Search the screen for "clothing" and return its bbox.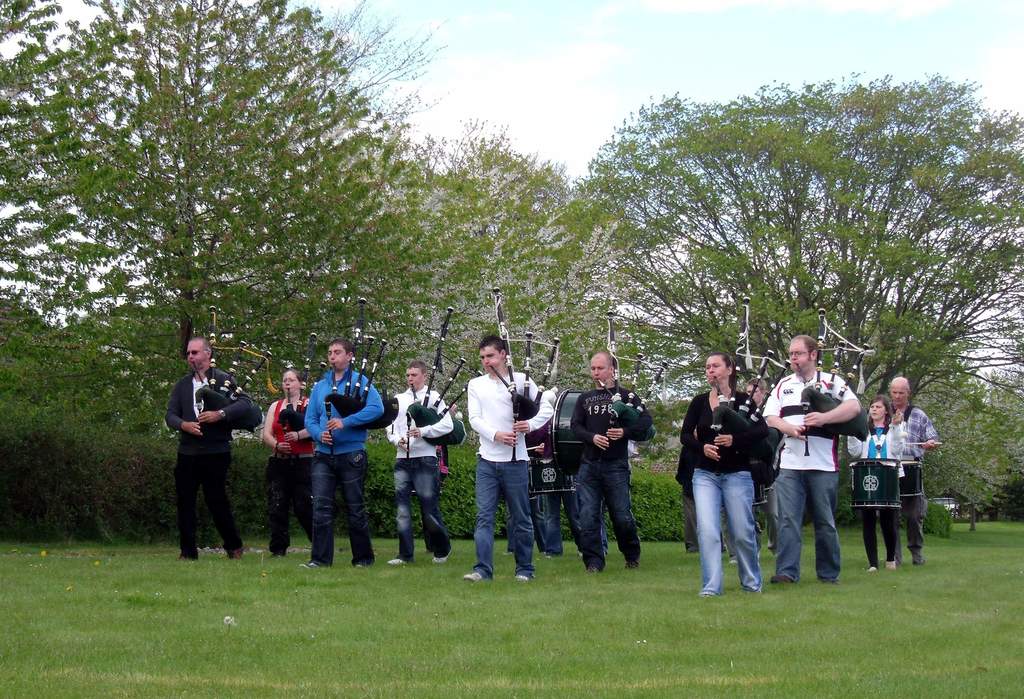
Found: pyautogui.locateOnScreen(307, 364, 388, 564).
